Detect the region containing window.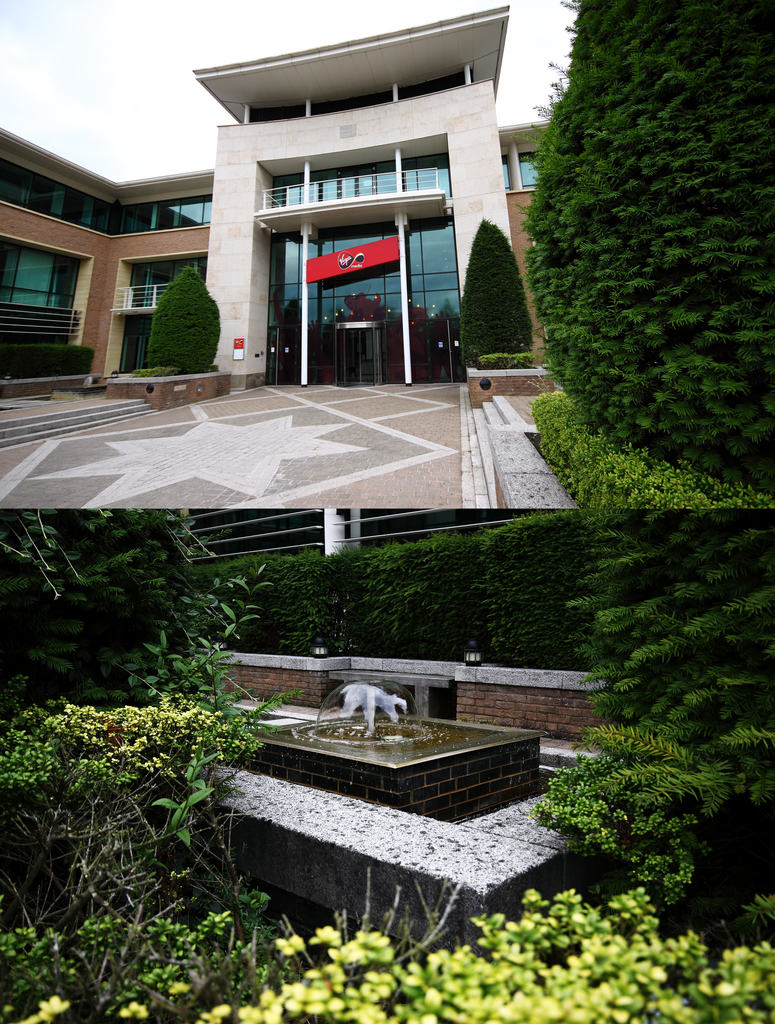
(8, 225, 70, 322).
